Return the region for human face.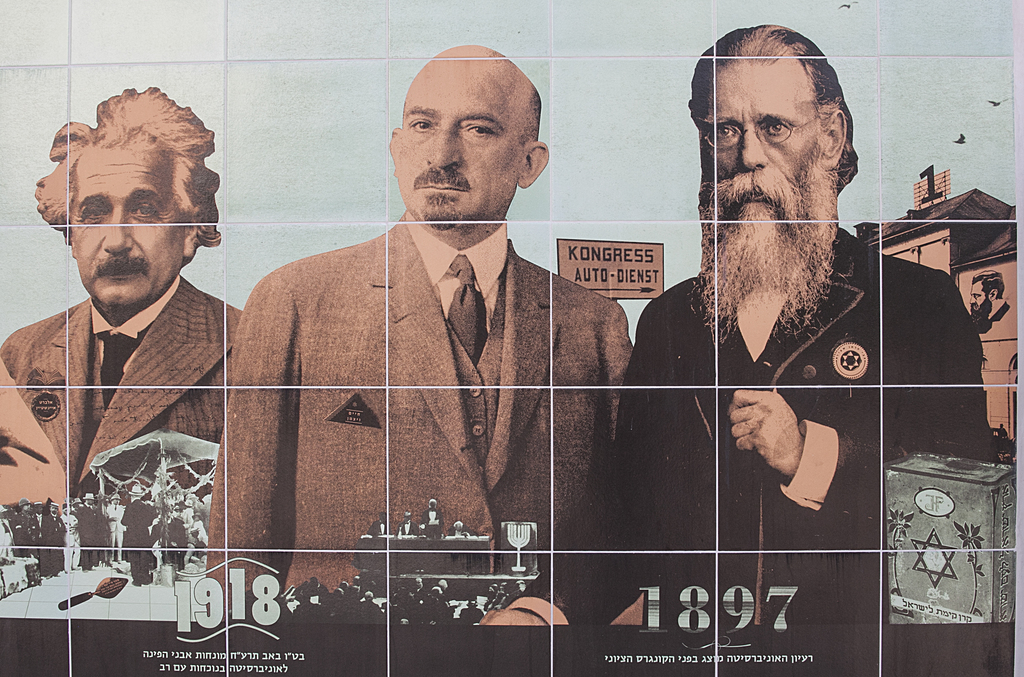
972,282,988,311.
